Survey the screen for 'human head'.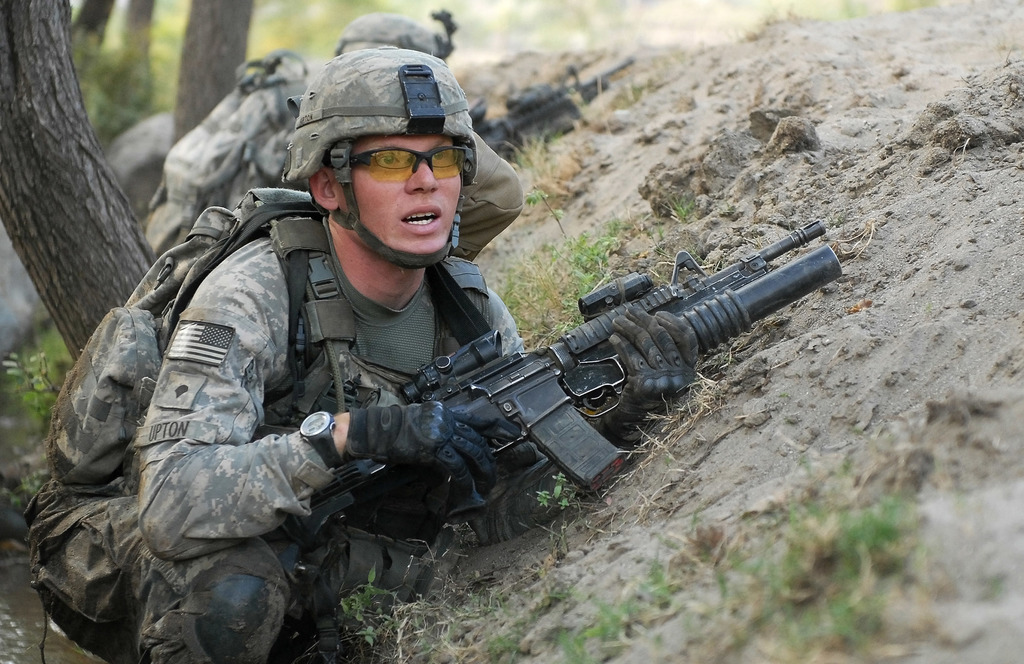
Survey found: crop(284, 61, 485, 261).
